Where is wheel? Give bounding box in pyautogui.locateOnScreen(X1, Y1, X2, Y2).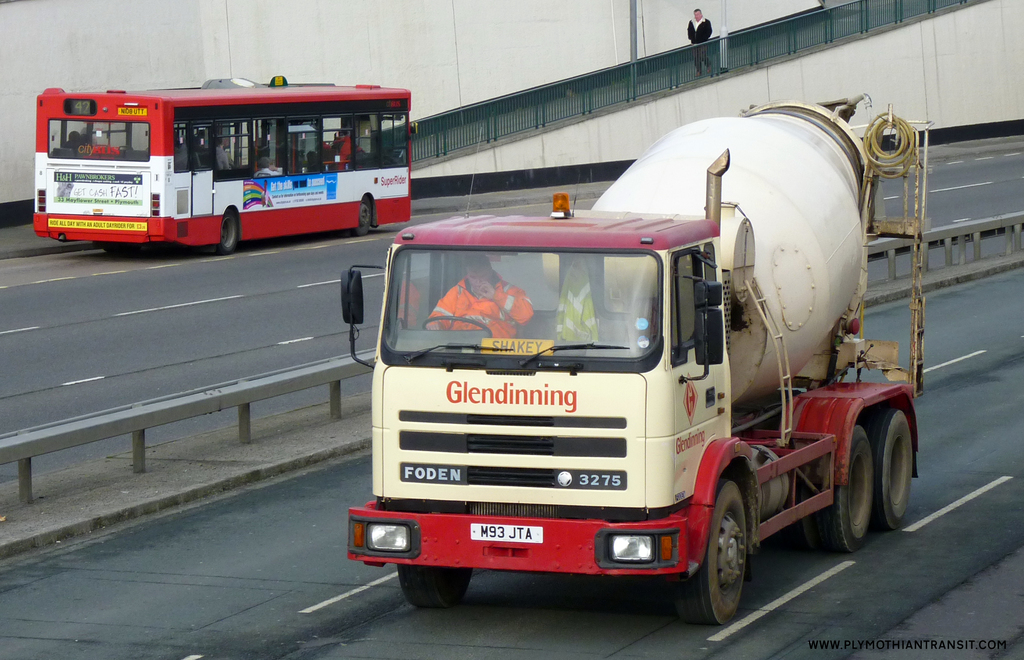
pyautogui.locateOnScreen(396, 563, 470, 607).
